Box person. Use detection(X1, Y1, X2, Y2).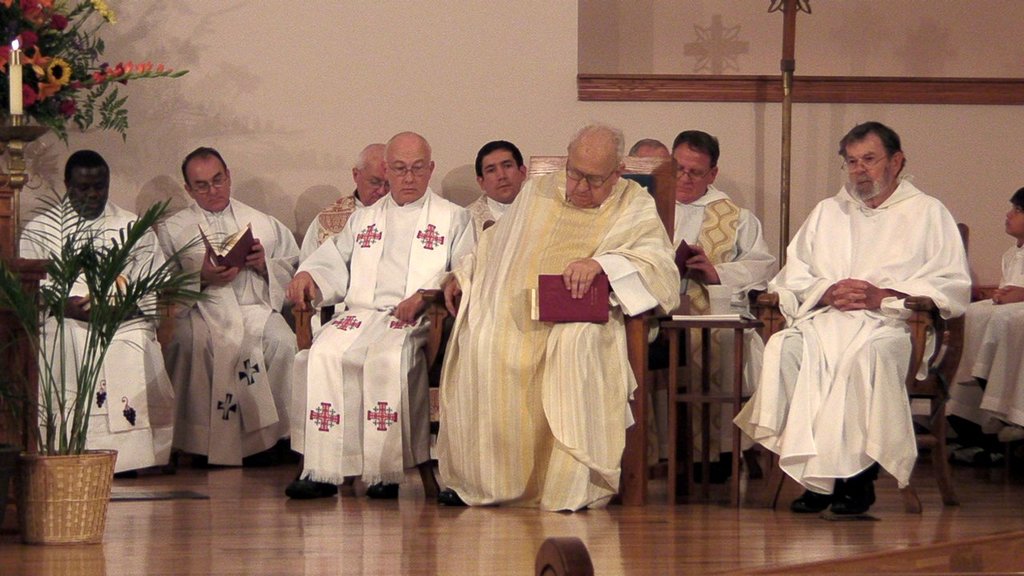
detection(633, 130, 667, 162).
